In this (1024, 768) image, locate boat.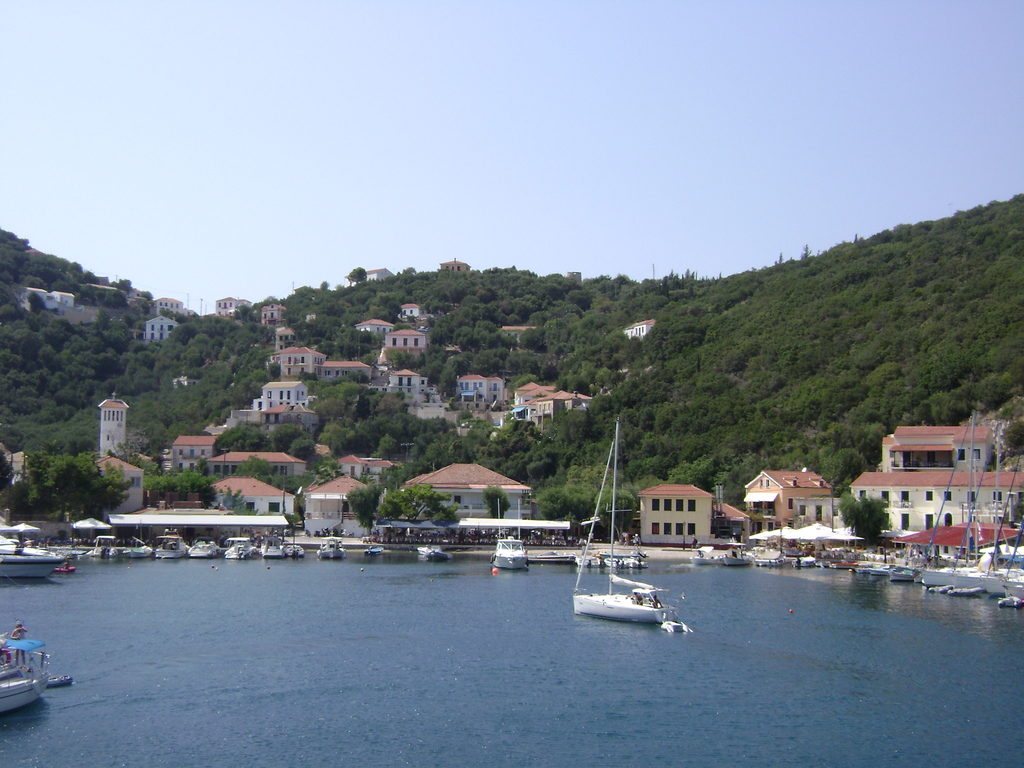
Bounding box: [258,527,280,556].
